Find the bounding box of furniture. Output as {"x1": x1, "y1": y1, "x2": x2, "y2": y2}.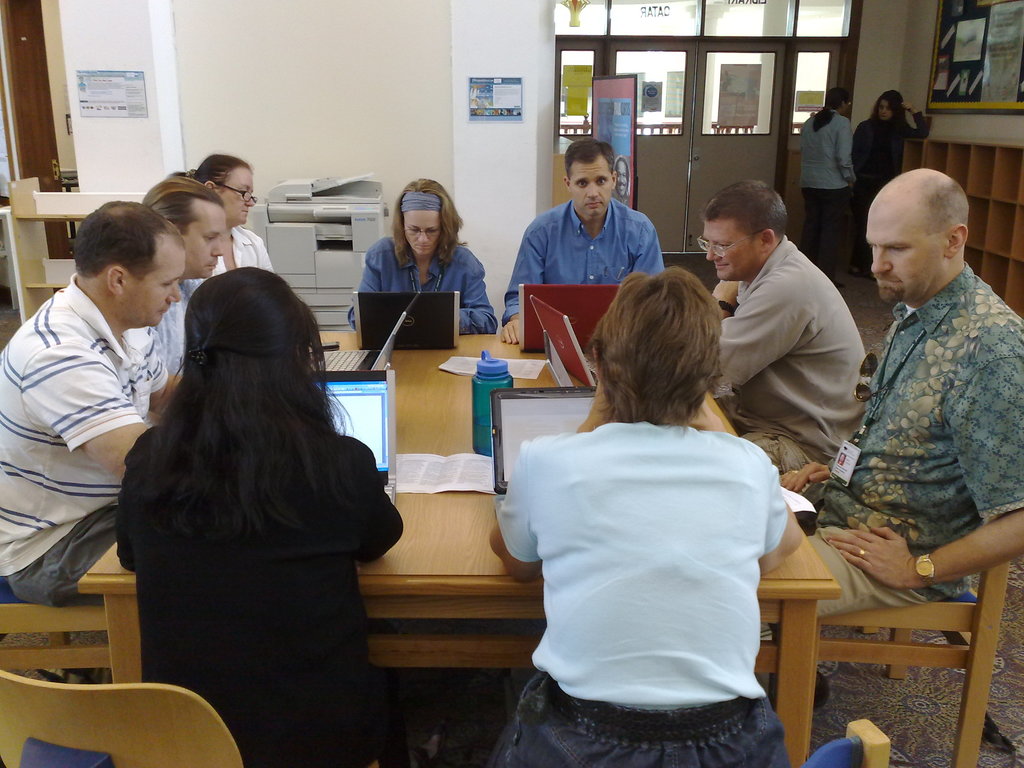
{"x1": 0, "y1": 667, "x2": 246, "y2": 767}.
